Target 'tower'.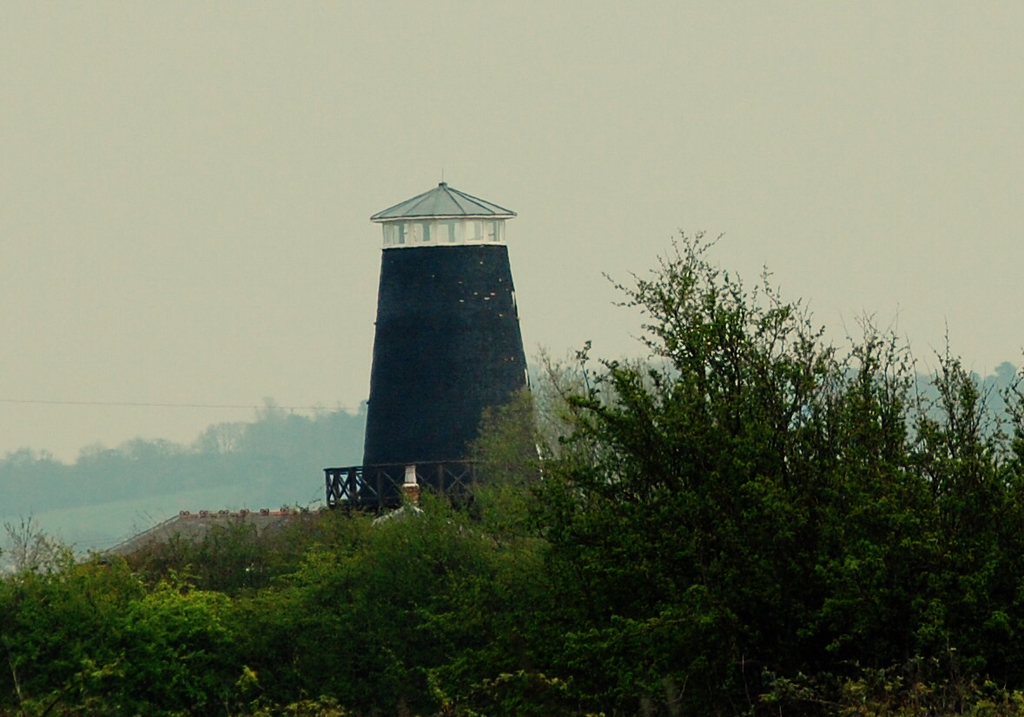
Target region: {"left": 314, "top": 168, "right": 522, "bottom": 521}.
